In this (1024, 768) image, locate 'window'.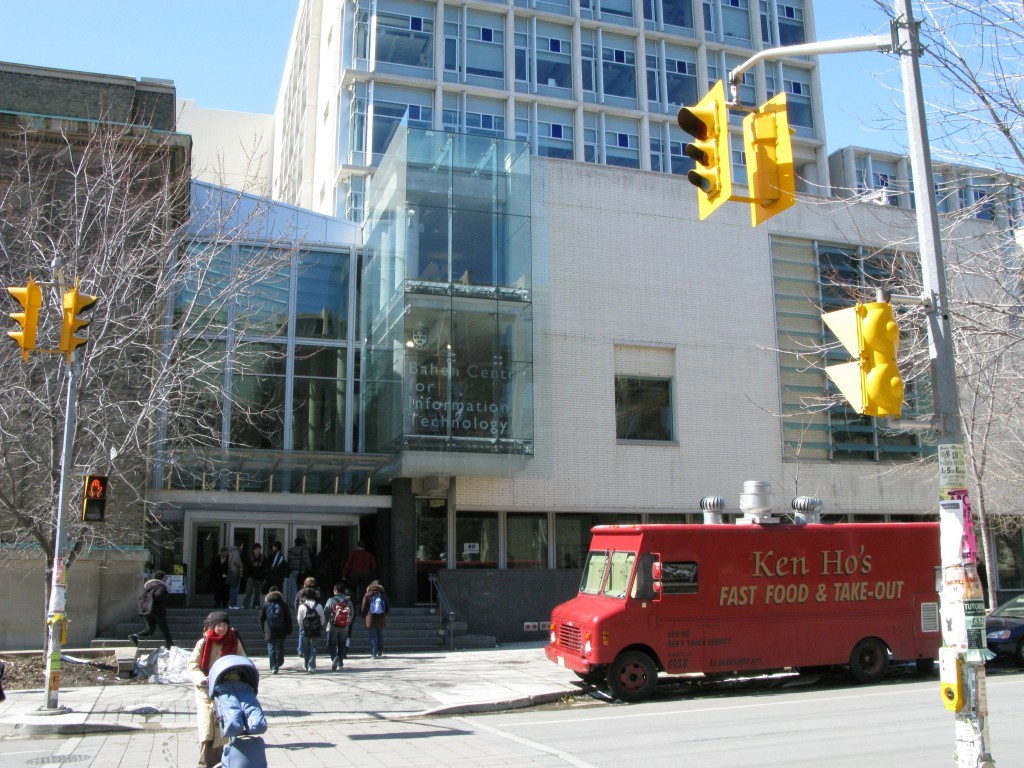
Bounding box: [536,25,569,97].
